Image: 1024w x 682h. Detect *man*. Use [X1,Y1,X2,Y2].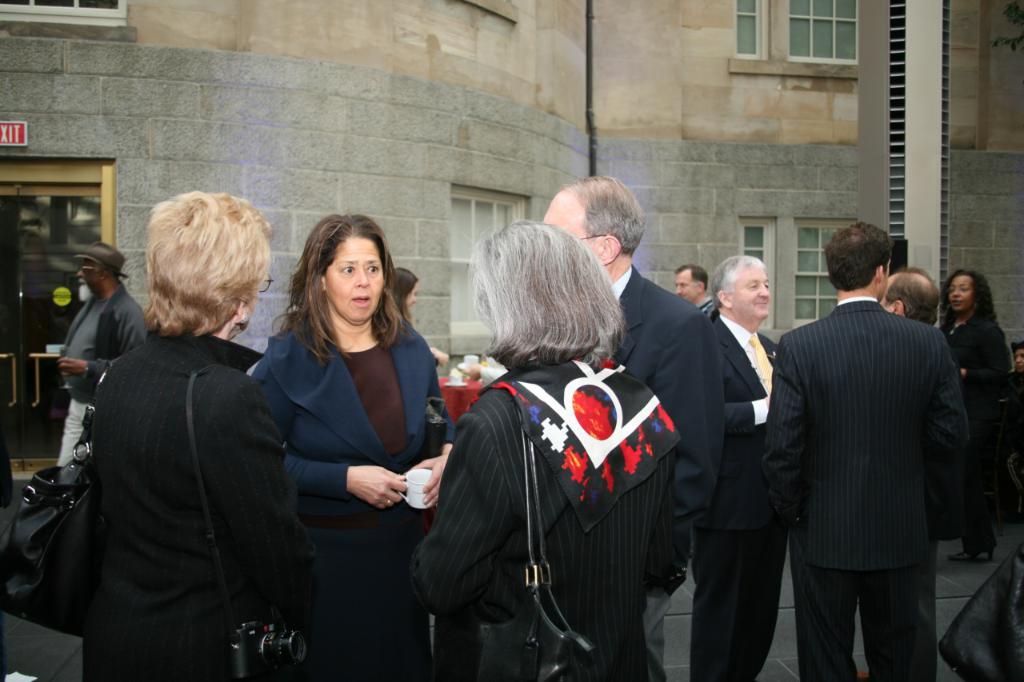
[761,227,990,668].
